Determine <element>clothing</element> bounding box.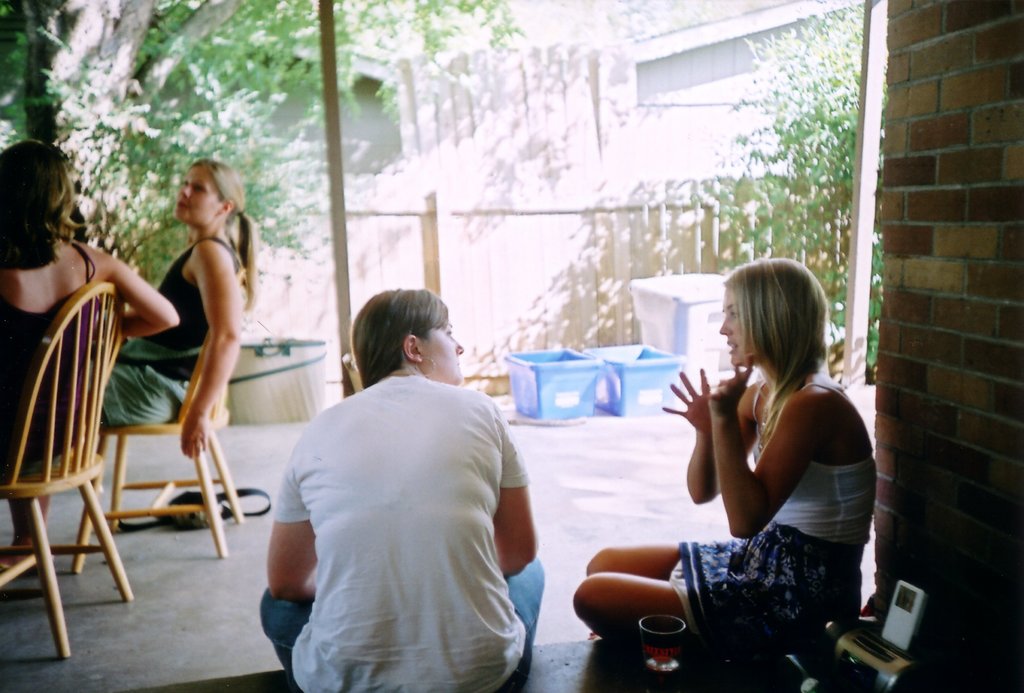
Determined: <bbox>0, 241, 96, 482</bbox>.
